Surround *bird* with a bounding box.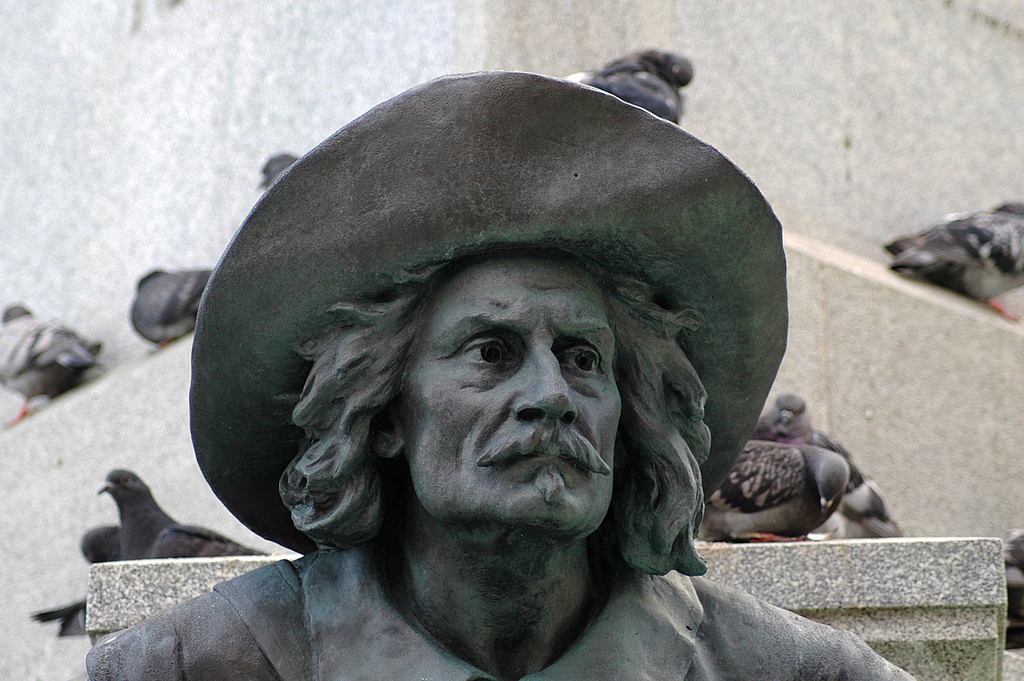
[x1=0, y1=302, x2=99, y2=432].
